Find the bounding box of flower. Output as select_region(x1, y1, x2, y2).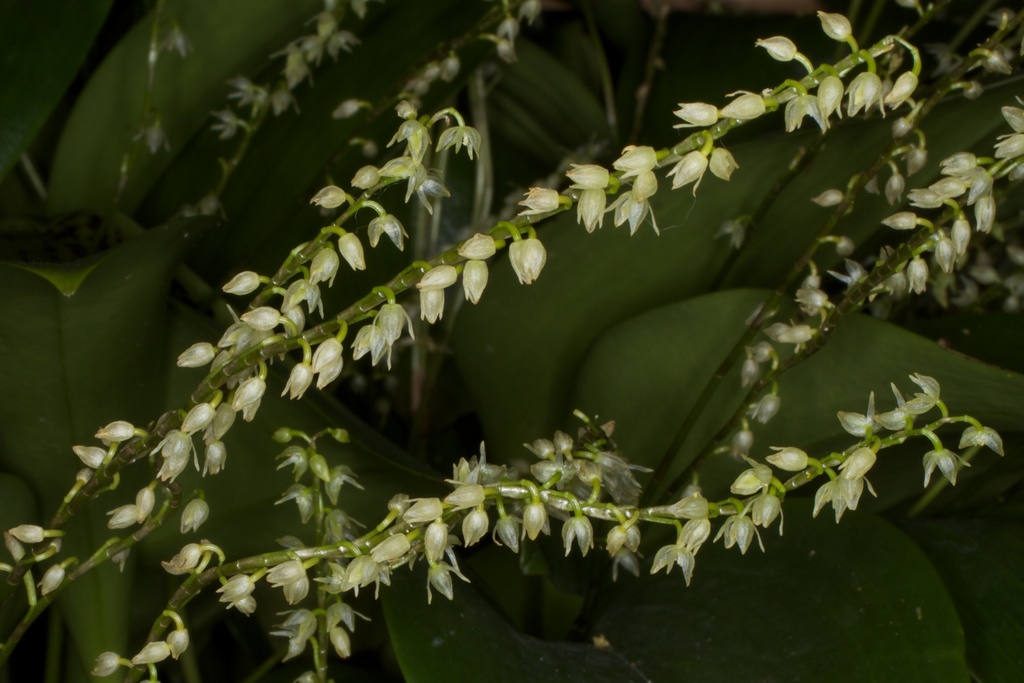
select_region(317, 358, 344, 392).
